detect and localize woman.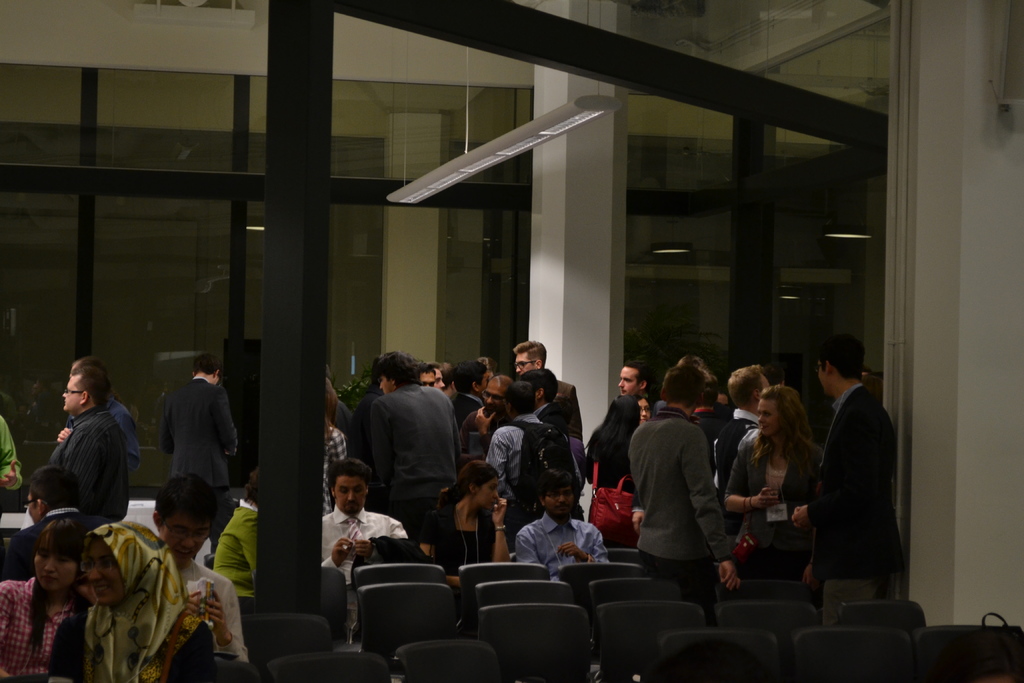
Localized at [x1=721, y1=381, x2=824, y2=584].
